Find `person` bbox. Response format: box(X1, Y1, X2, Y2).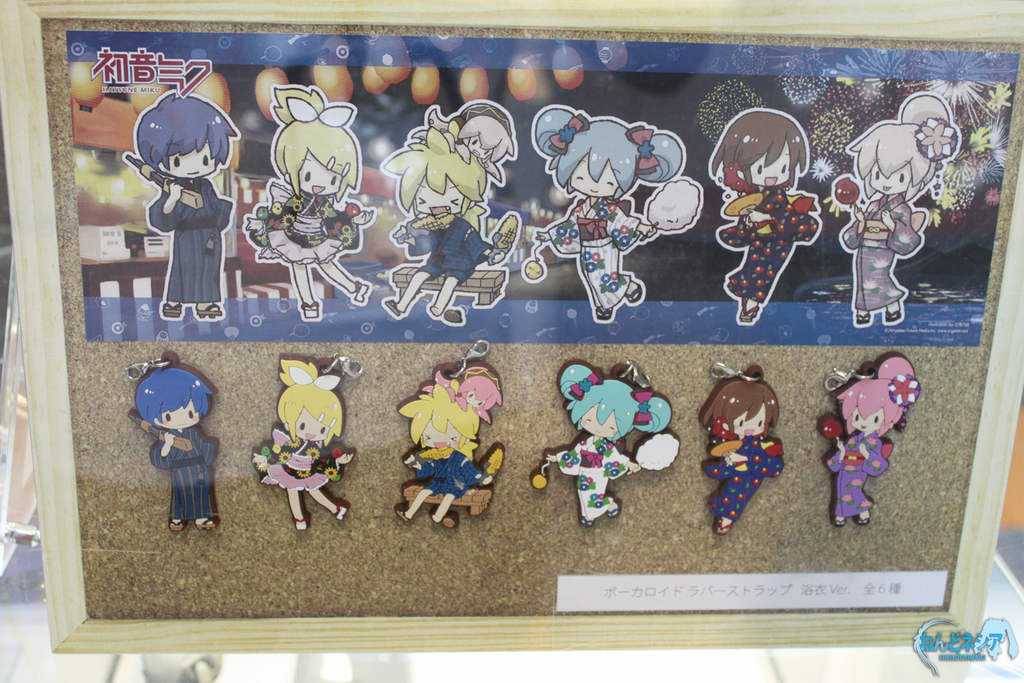
box(396, 368, 489, 525).
